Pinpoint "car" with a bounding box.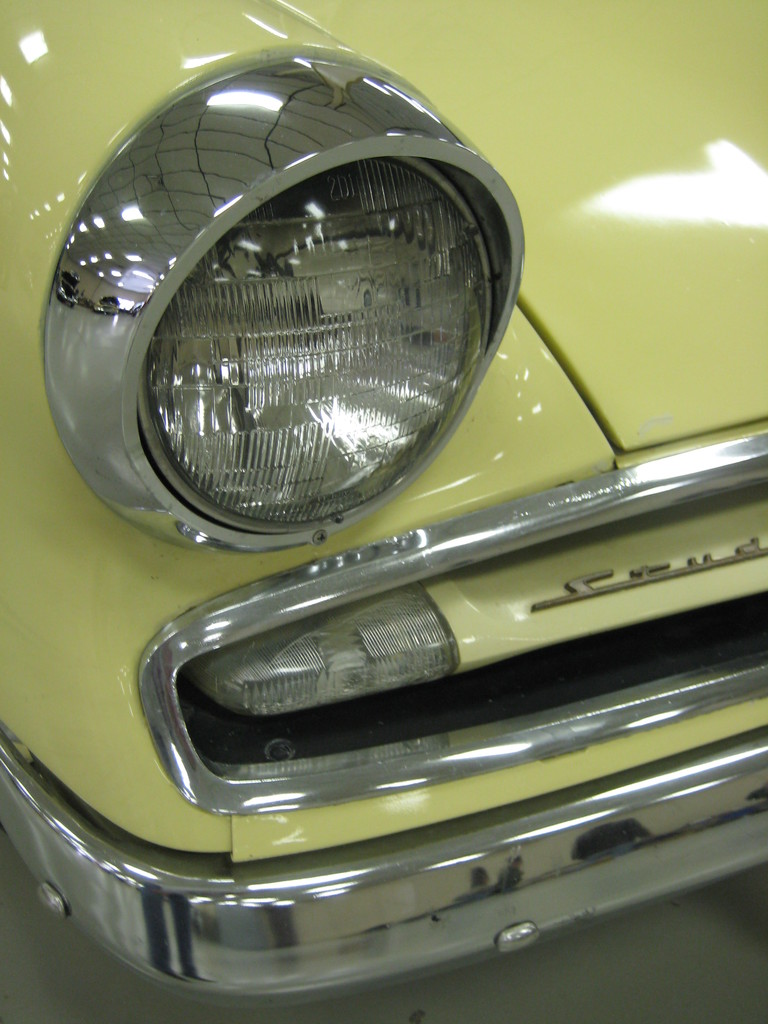
x1=0 y1=0 x2=767 y2=1023.
